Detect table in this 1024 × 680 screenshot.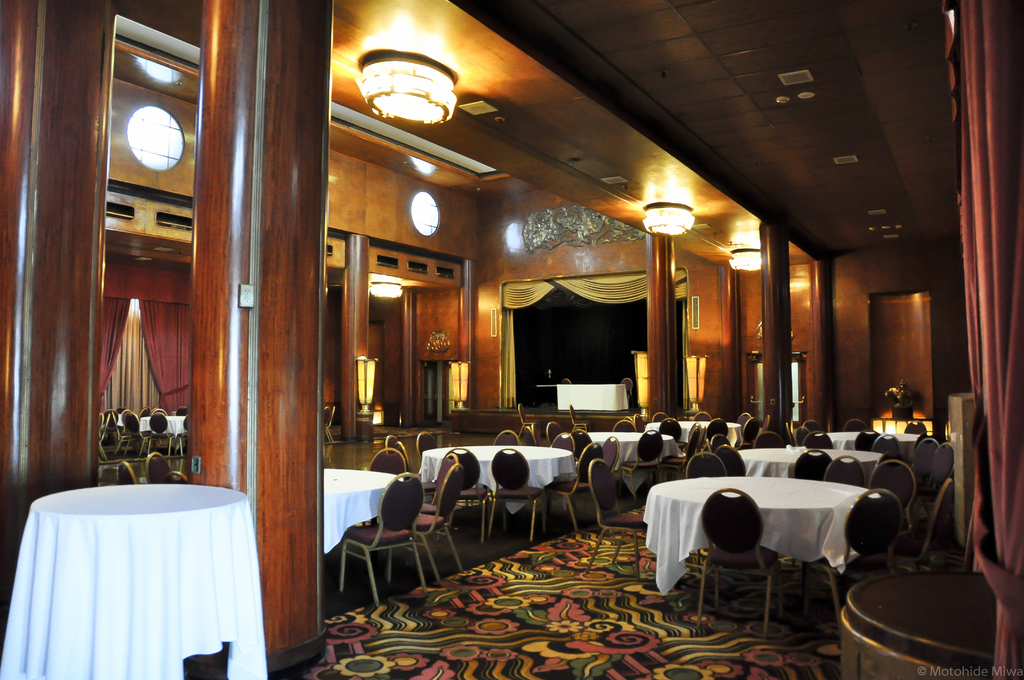
Detection: BBox(563, 433, 685, 469).
